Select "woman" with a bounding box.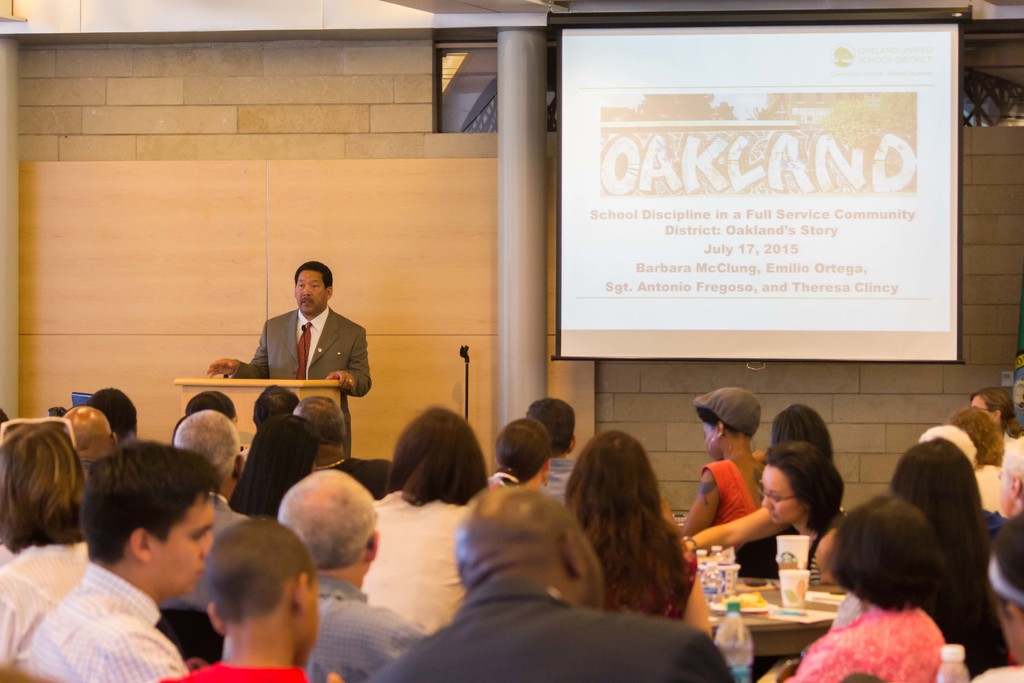
<box>359,404,493,636</box>.
